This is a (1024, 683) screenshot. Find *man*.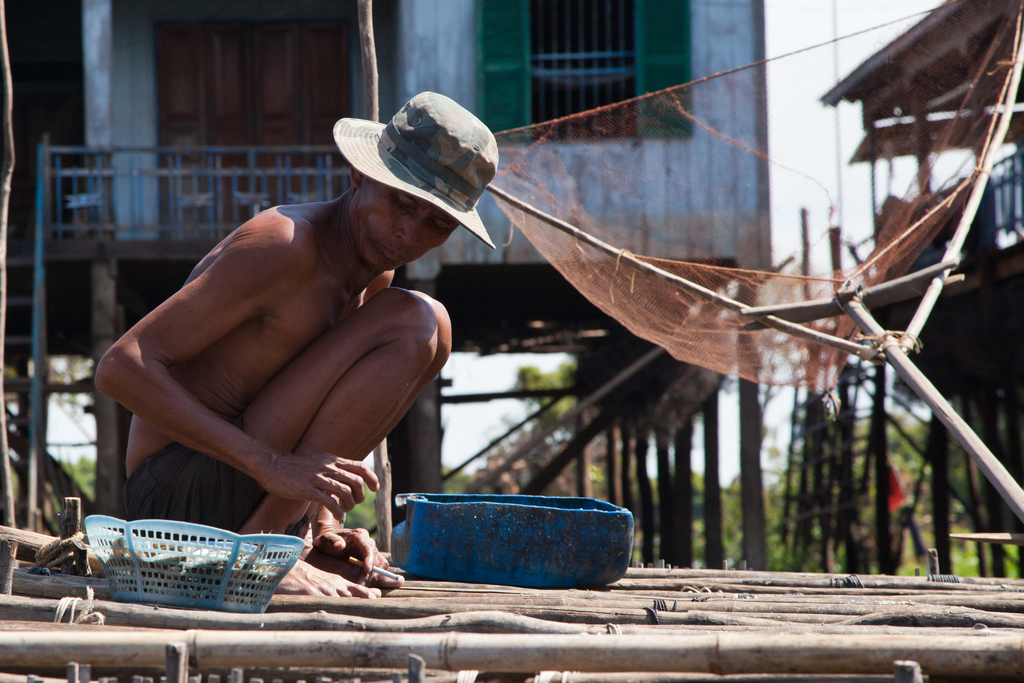
Bounding box: (left=92, top=104, right=495, bottom=584).
